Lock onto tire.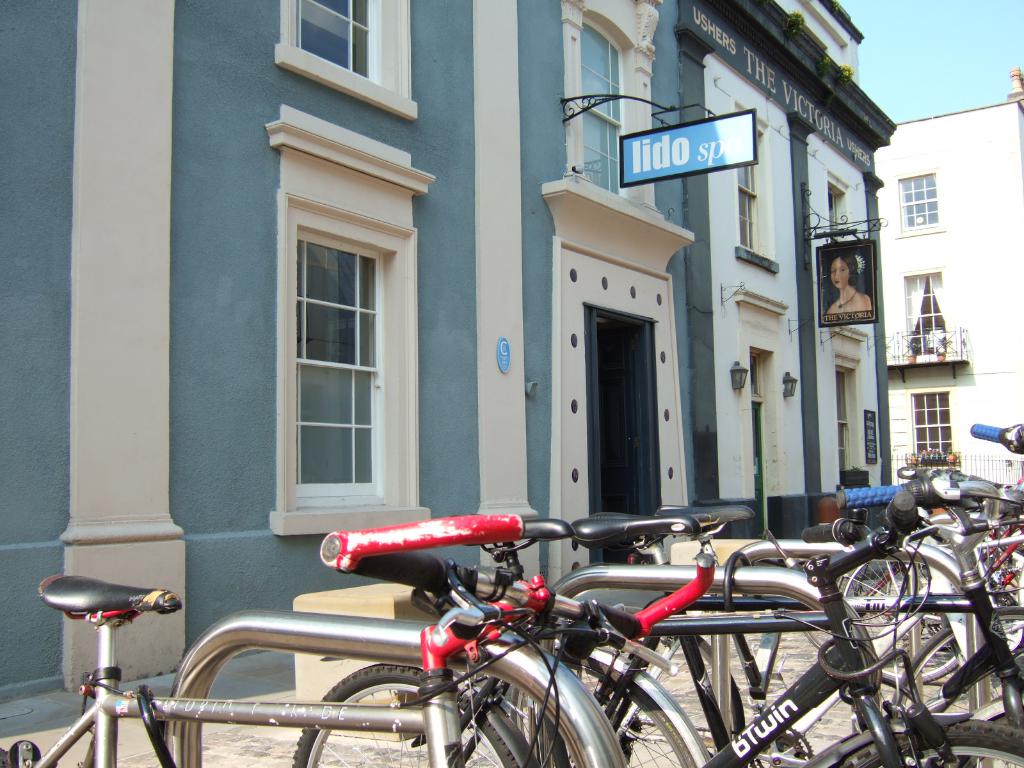
Locked: region(839, 560, 961, 684).
